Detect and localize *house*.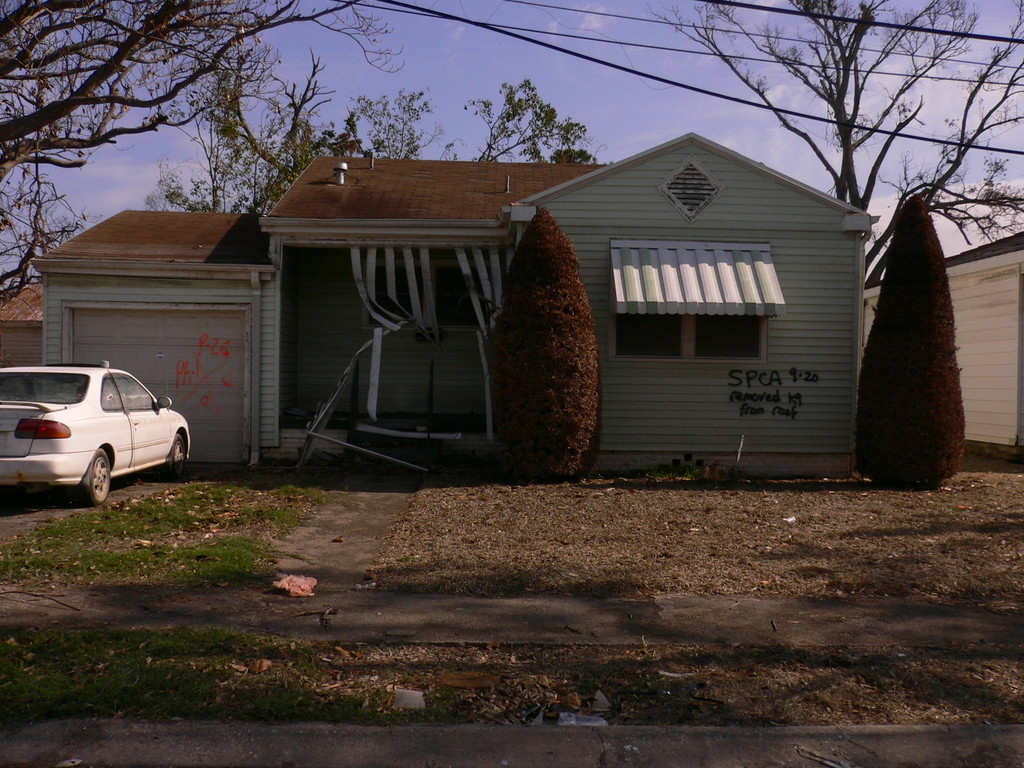
Localized at x1=262, y1=152, x2=609, y2=461.
